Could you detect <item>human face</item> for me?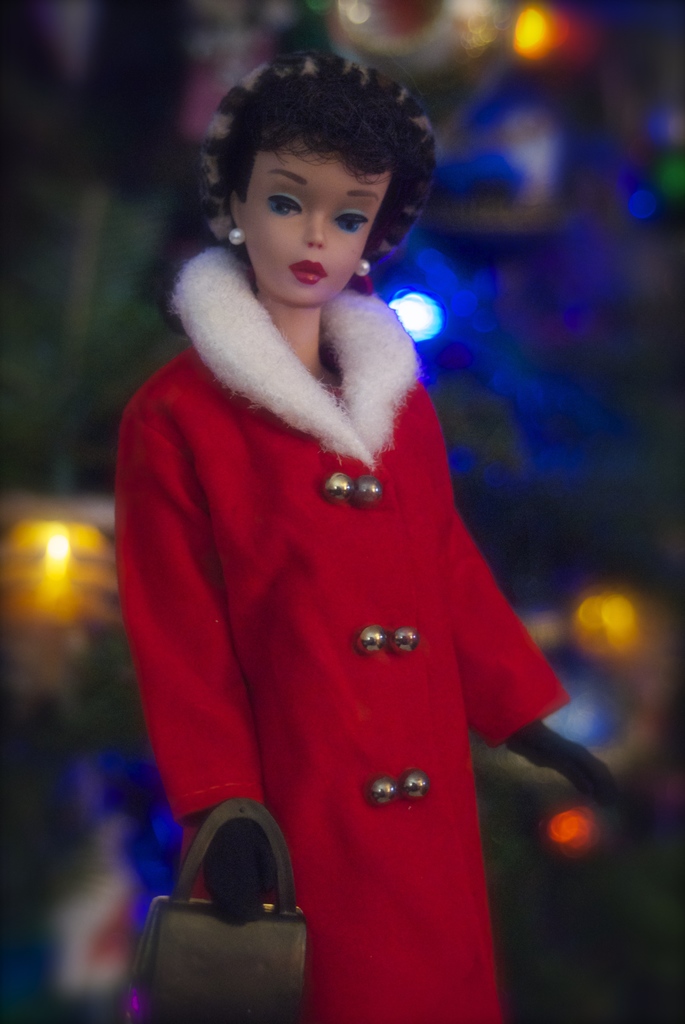
Detection result: l=241, t=138, r=391, b=307.
